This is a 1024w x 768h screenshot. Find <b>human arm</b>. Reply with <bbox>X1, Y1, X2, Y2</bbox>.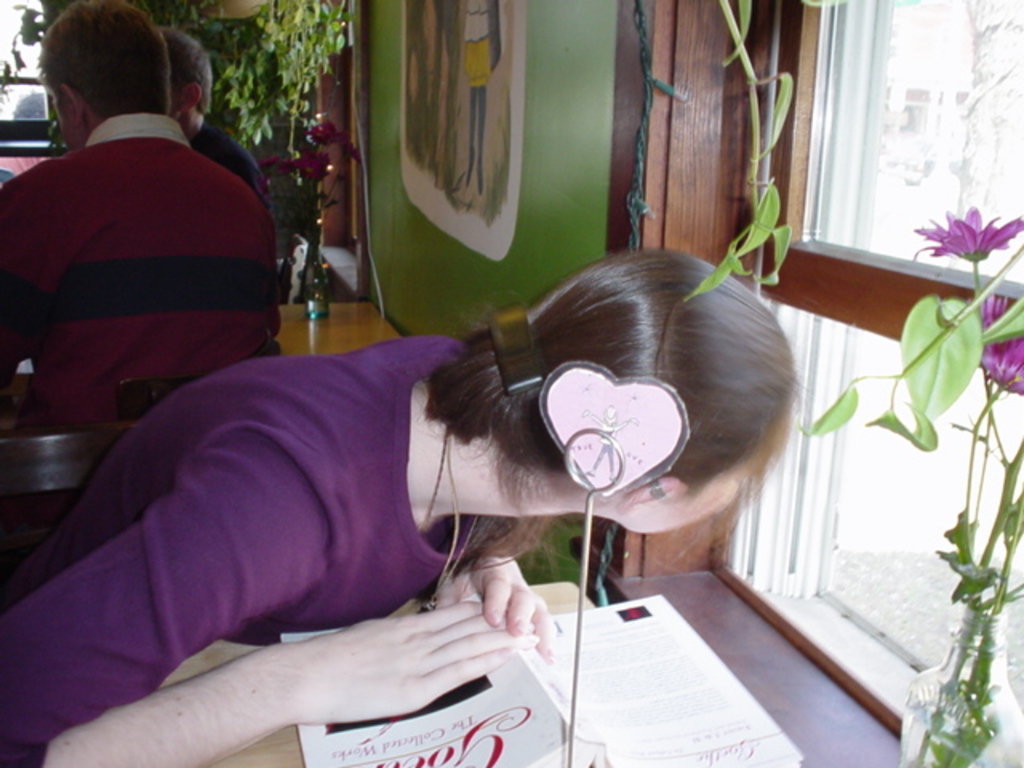
<bbox>424, 514, 574, 646</bbox>.
